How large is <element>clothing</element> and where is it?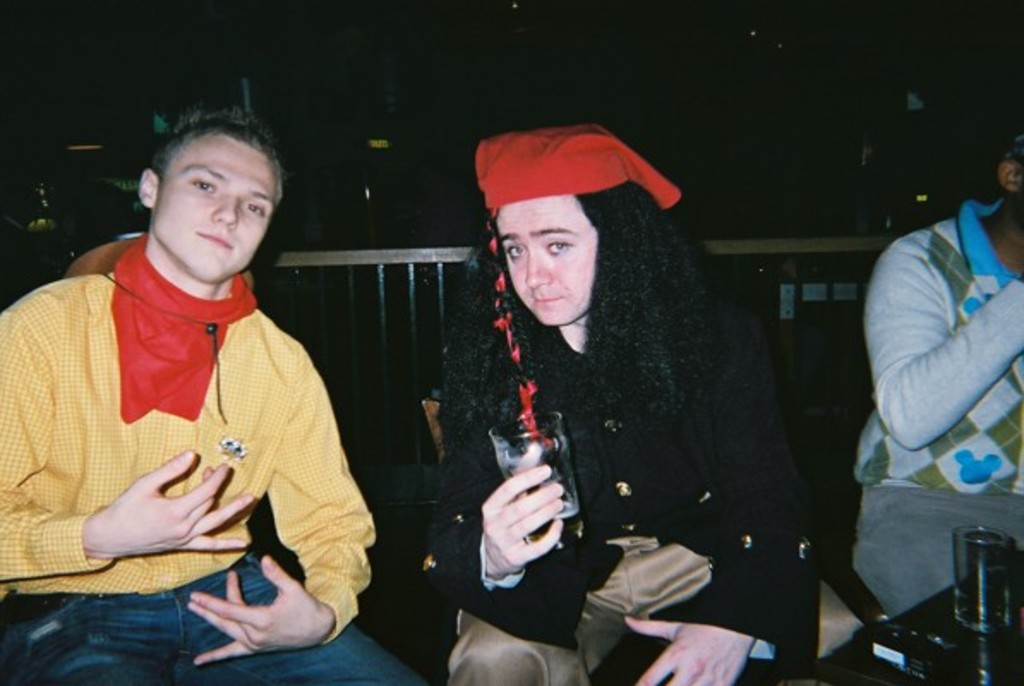
Bounding box: bbox(19, 199, 364, 652).
